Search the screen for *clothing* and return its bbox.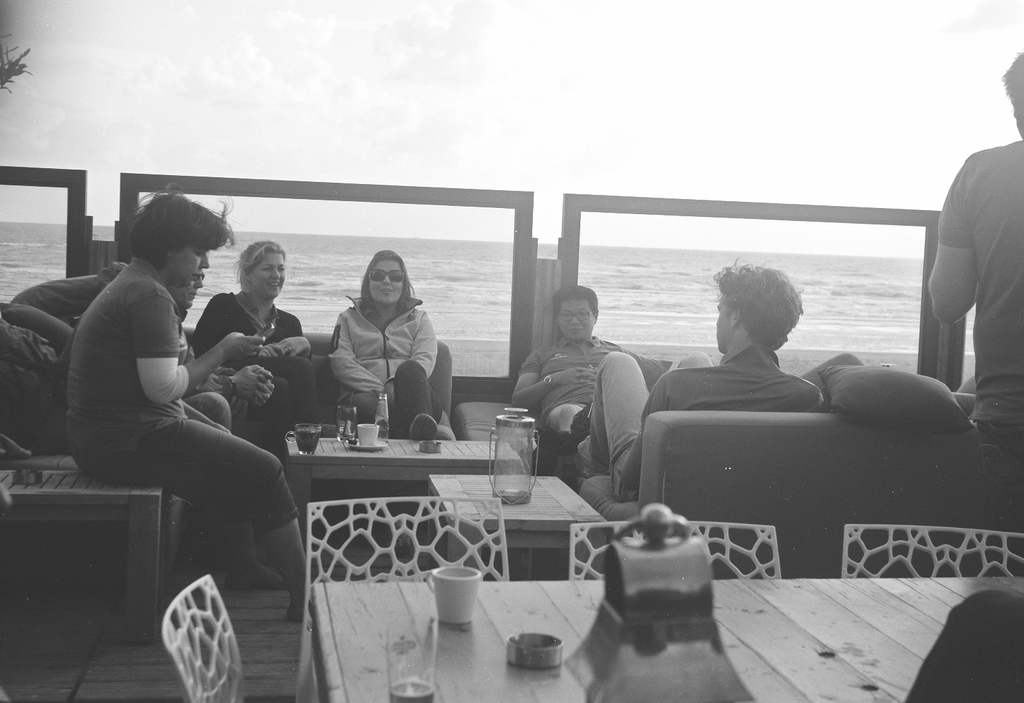
Found: bbox=[517, 331, 646, 428].
